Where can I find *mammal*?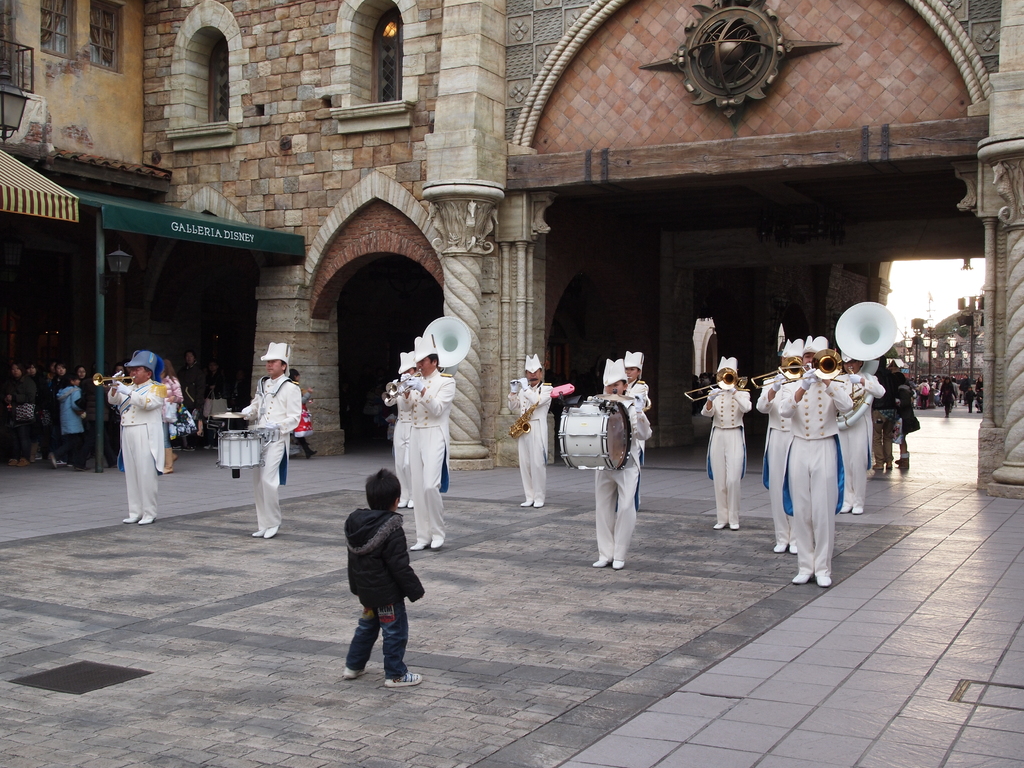
You can find it at bbox=[289, 367, 317, 457].
